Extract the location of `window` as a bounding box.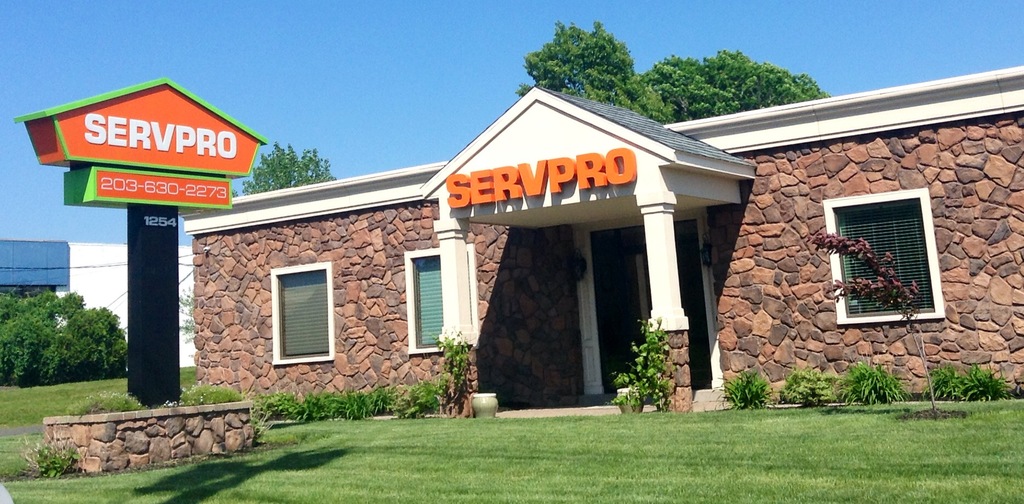
(256, 244, 336, 378).
